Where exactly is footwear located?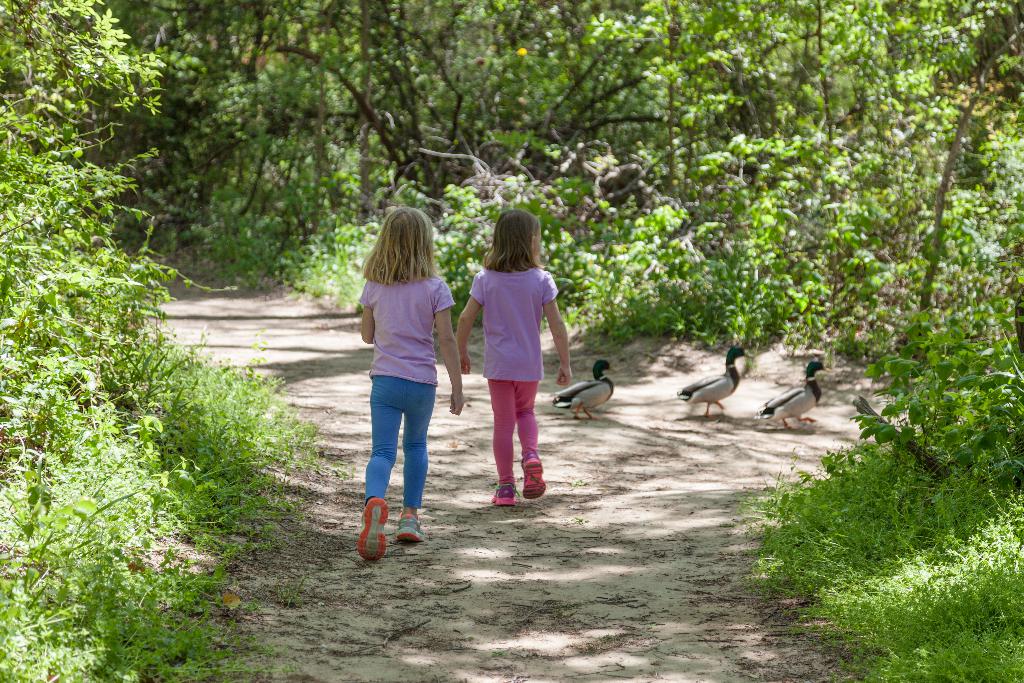
Its bounding box is 492, 482, 518, 504.
